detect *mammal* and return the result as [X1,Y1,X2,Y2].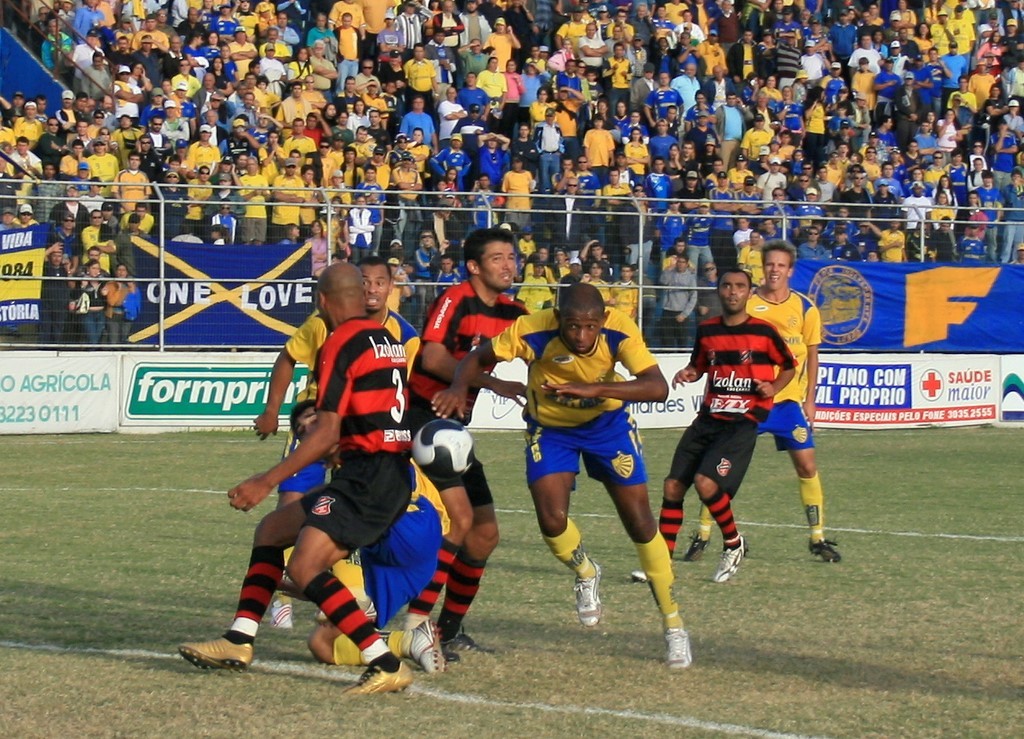
[248,257,417,604].
